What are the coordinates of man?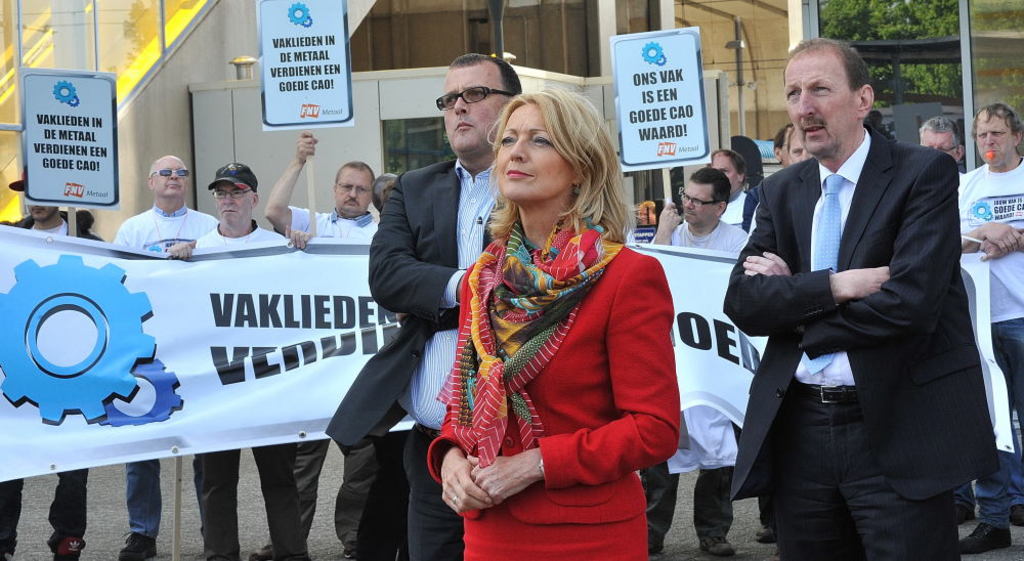
788 126 820 163.
